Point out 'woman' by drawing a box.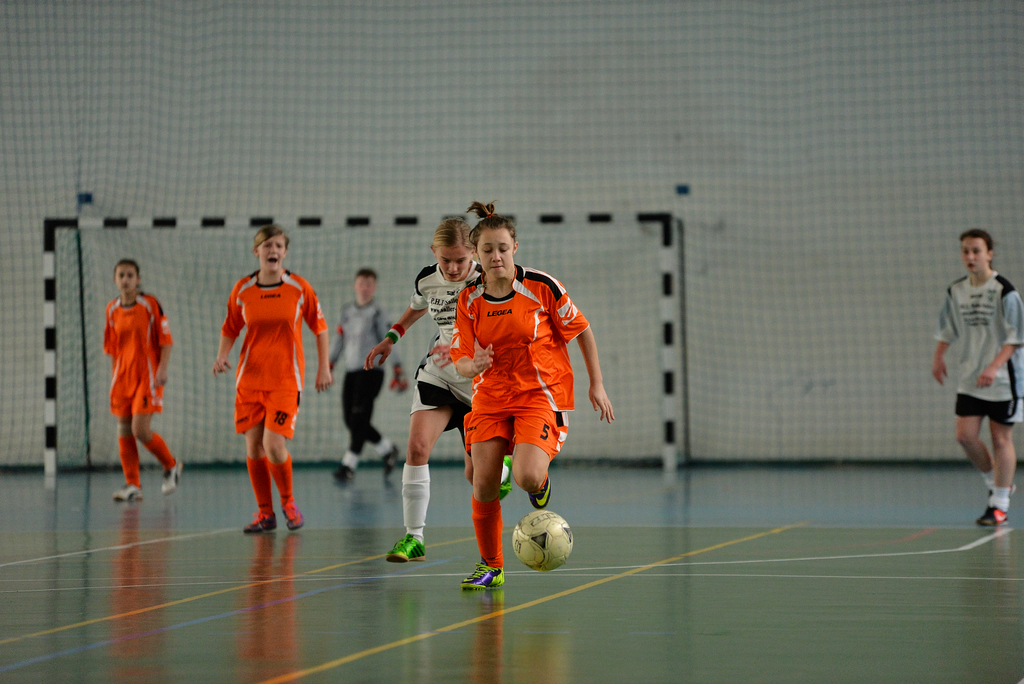
pyautogui.locateOnScreen(95, 253, 175, 493).
